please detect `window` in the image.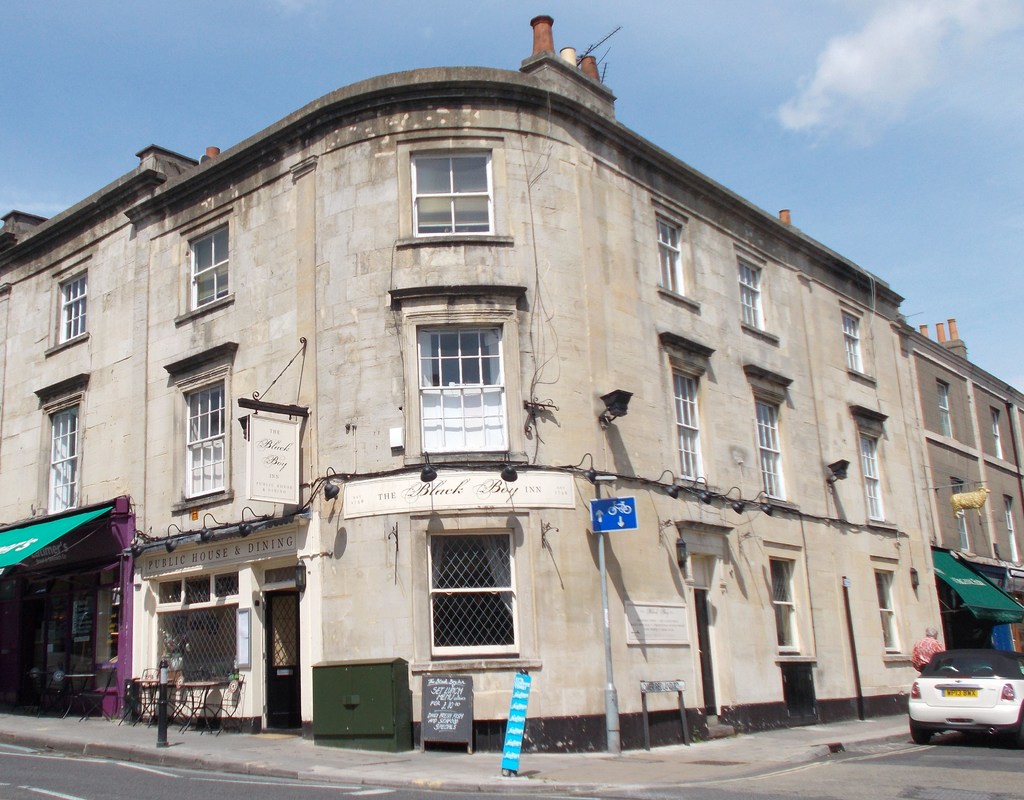
<bbox>936, 376, 956, 446</bbox>.
